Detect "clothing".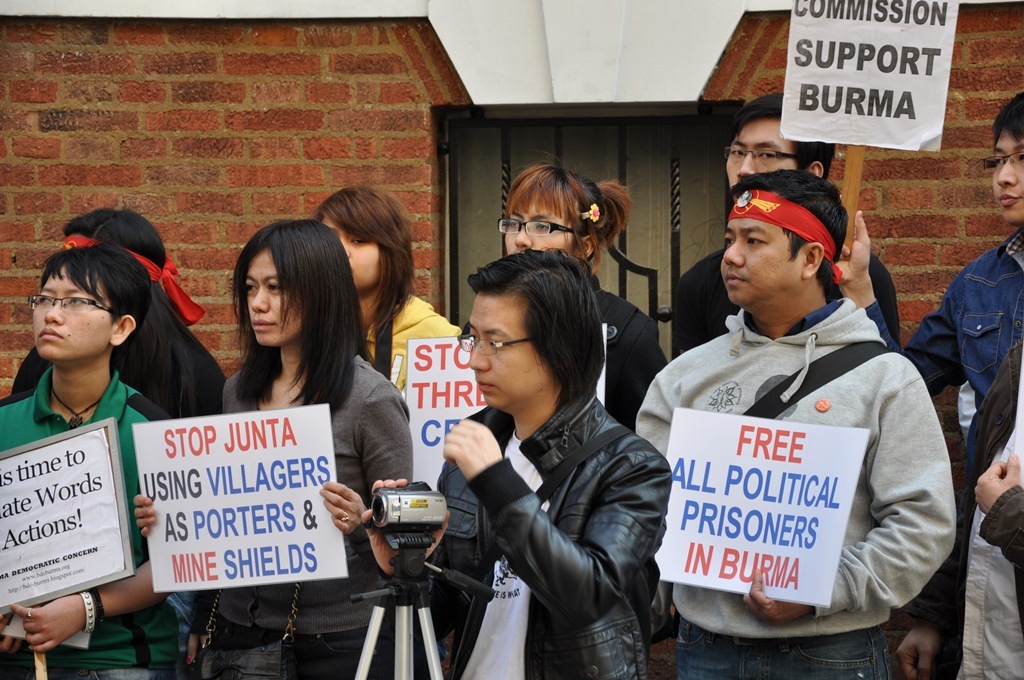
Detected at l=442, t=387, r=648, b=679.
